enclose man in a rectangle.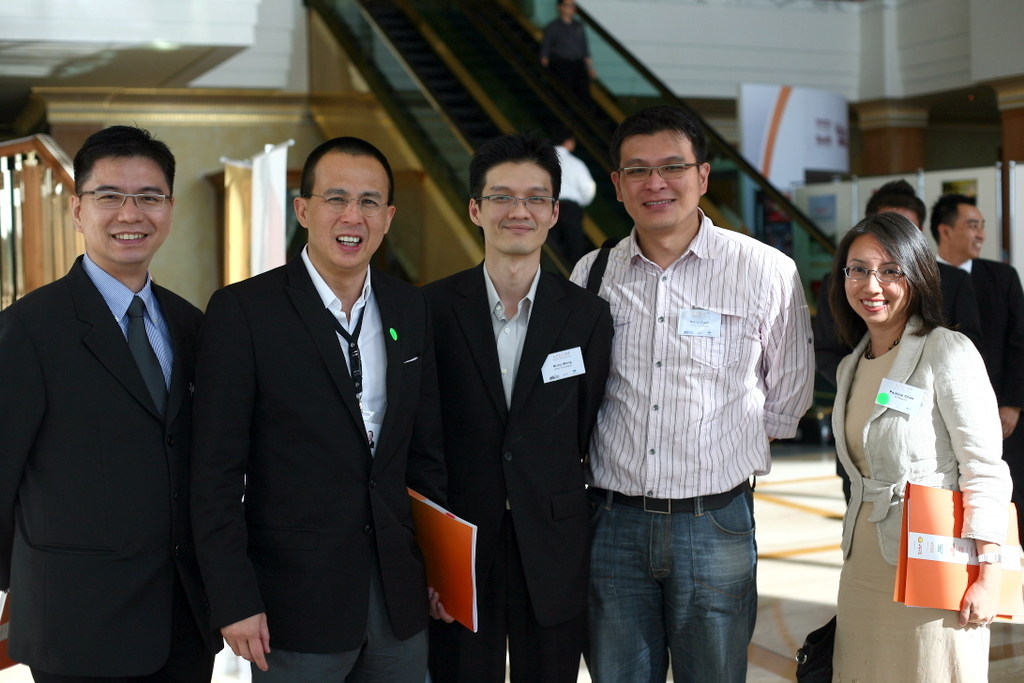
565 100 823 682.
